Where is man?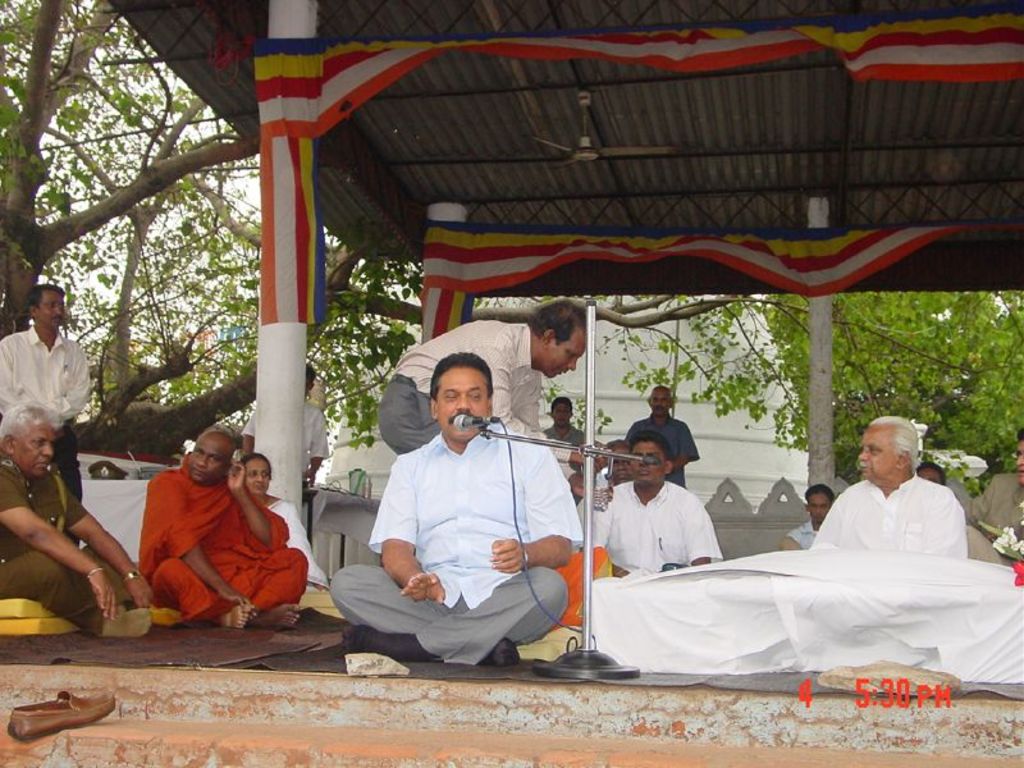
[0,280,90,512].
